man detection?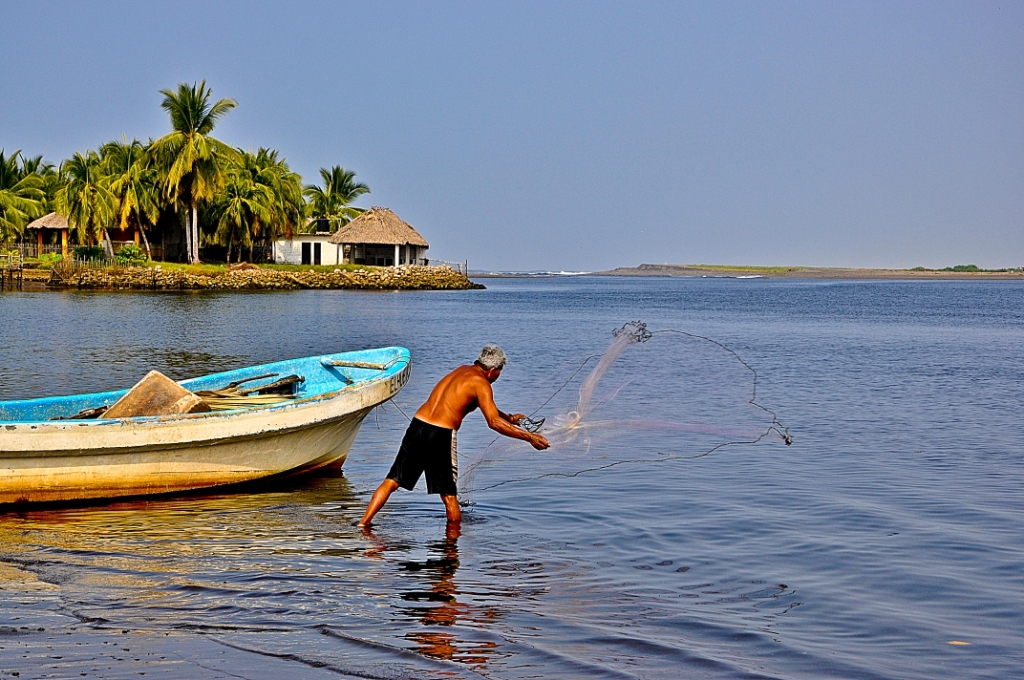
BBox(369, 341, 545, 548)
